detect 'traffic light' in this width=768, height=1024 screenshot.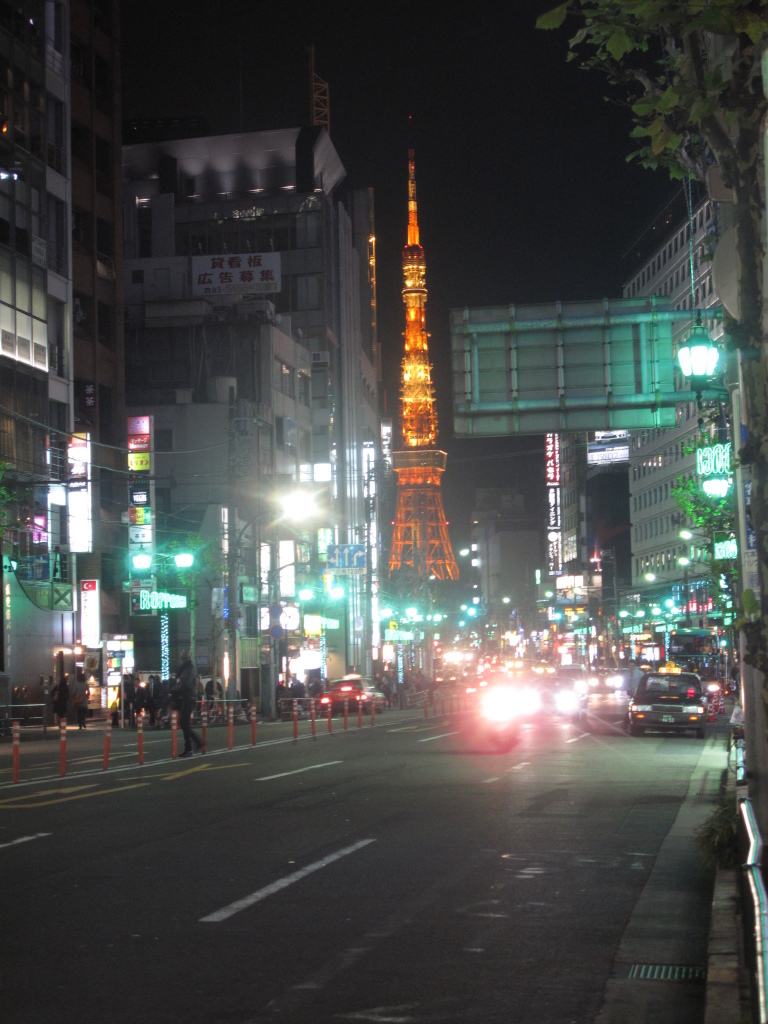
Detection: {"left": 587, "top": 600, "right": 600, "bottom": 616}.
